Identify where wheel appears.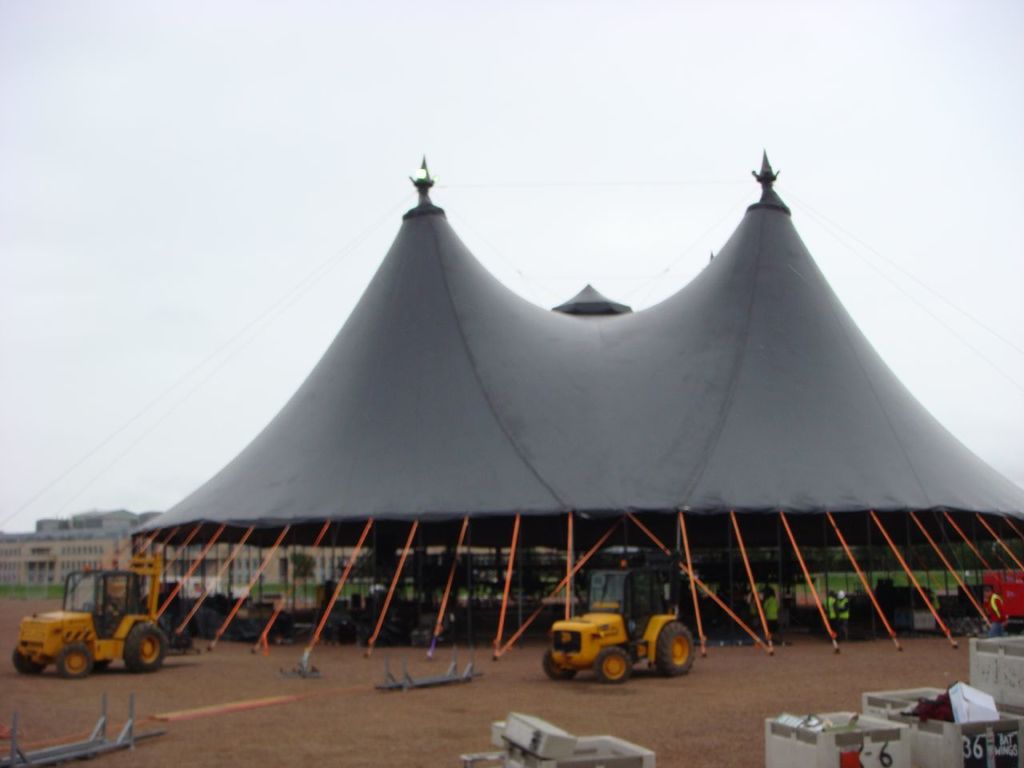
Appears at [x1=8, y1=646, x2=50, y2=674].
